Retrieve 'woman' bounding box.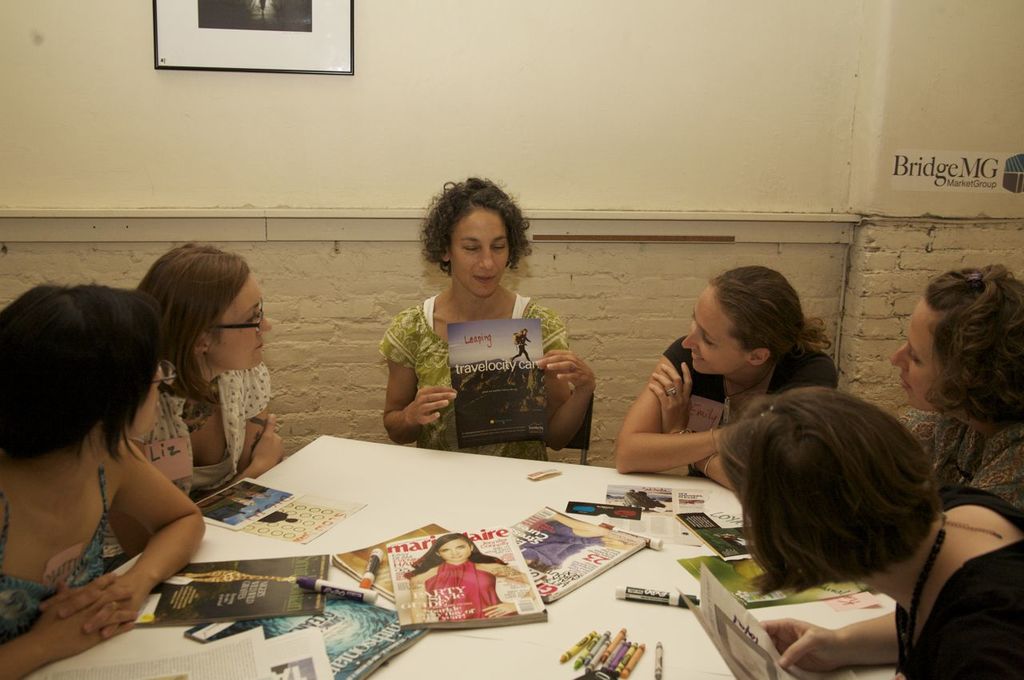
Bounding box: bbox=(610, 259, 846, 478).
